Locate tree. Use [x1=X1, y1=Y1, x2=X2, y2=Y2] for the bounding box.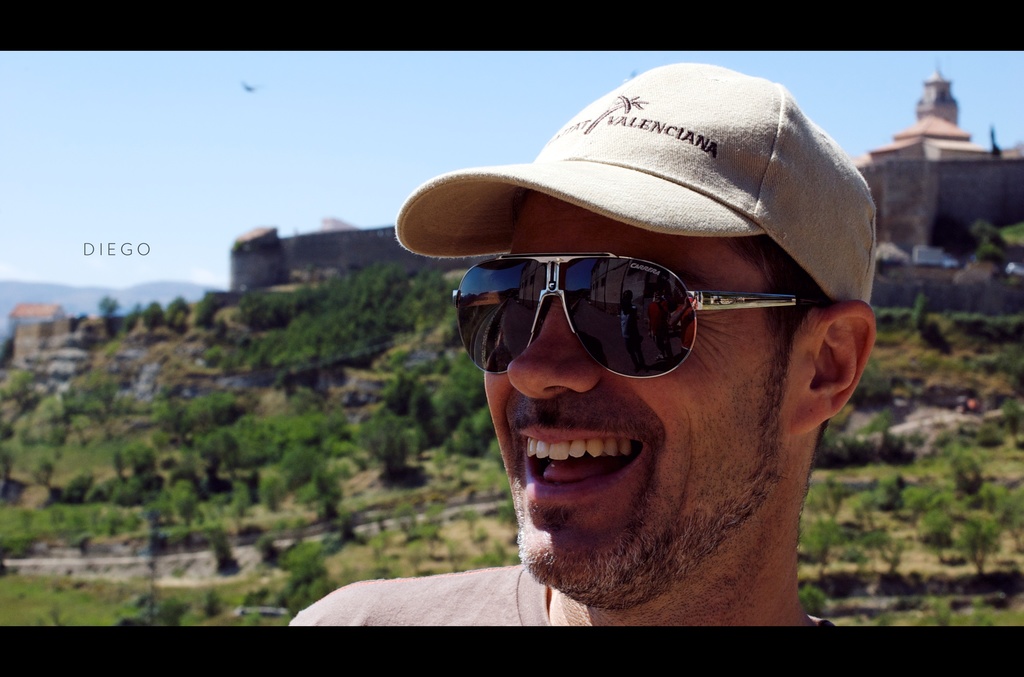
[x1=92, y1=297, x2=125, y2=319].
